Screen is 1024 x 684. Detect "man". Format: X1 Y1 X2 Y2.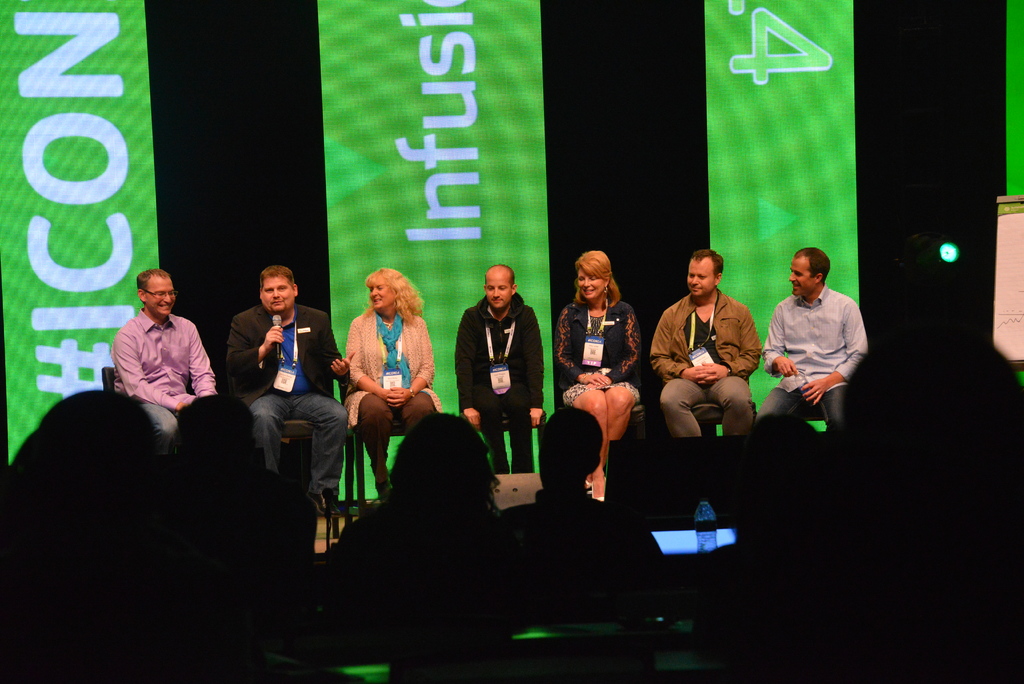
224 264 354 515.
